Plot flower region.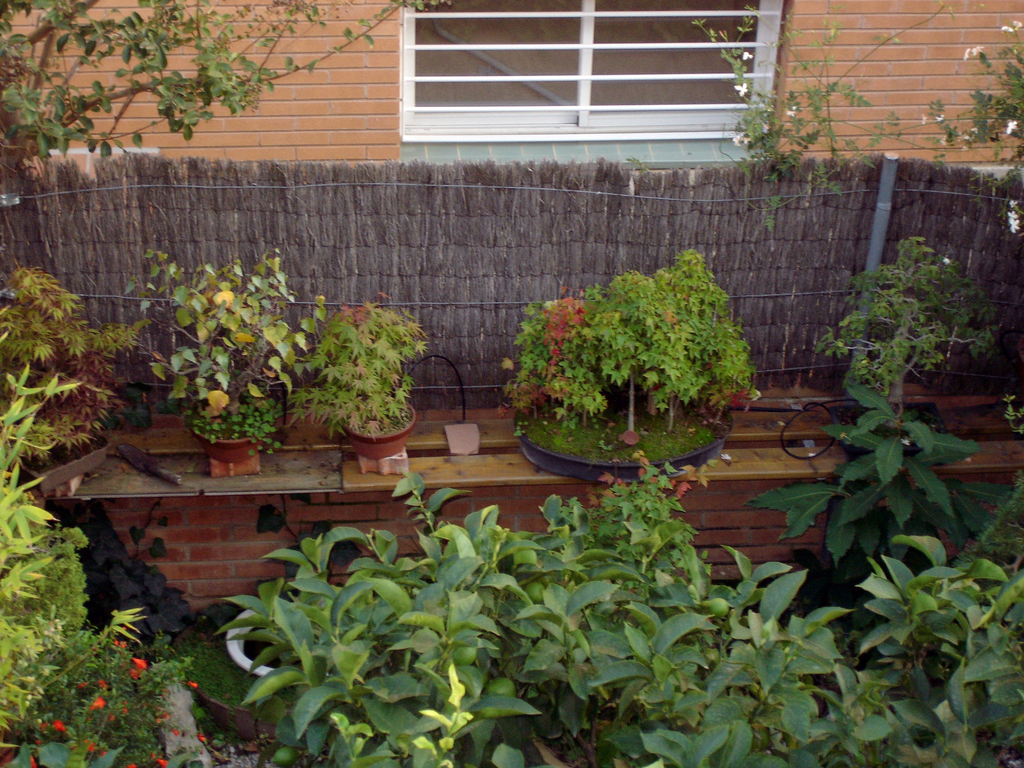
Plotted at (x1=79, y1=740, x2=93, y2=750).
